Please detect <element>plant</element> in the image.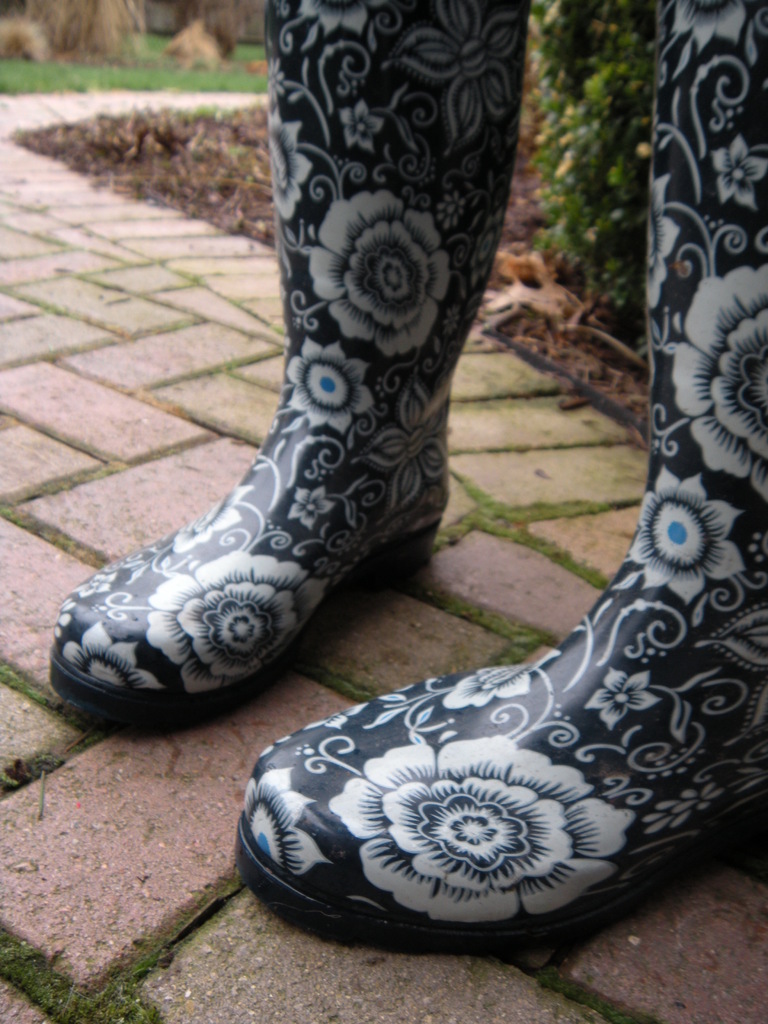
pyautogui.locateOnScreen(513, 0, 664, 353).
